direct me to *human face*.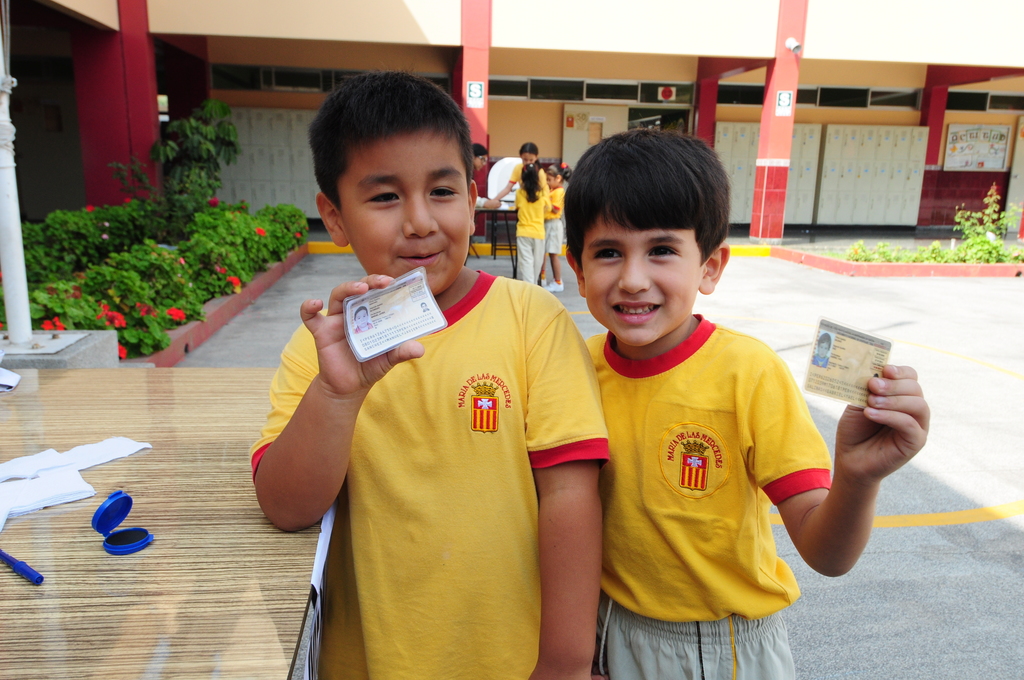
Direction: 340, 127, 470, 293.
